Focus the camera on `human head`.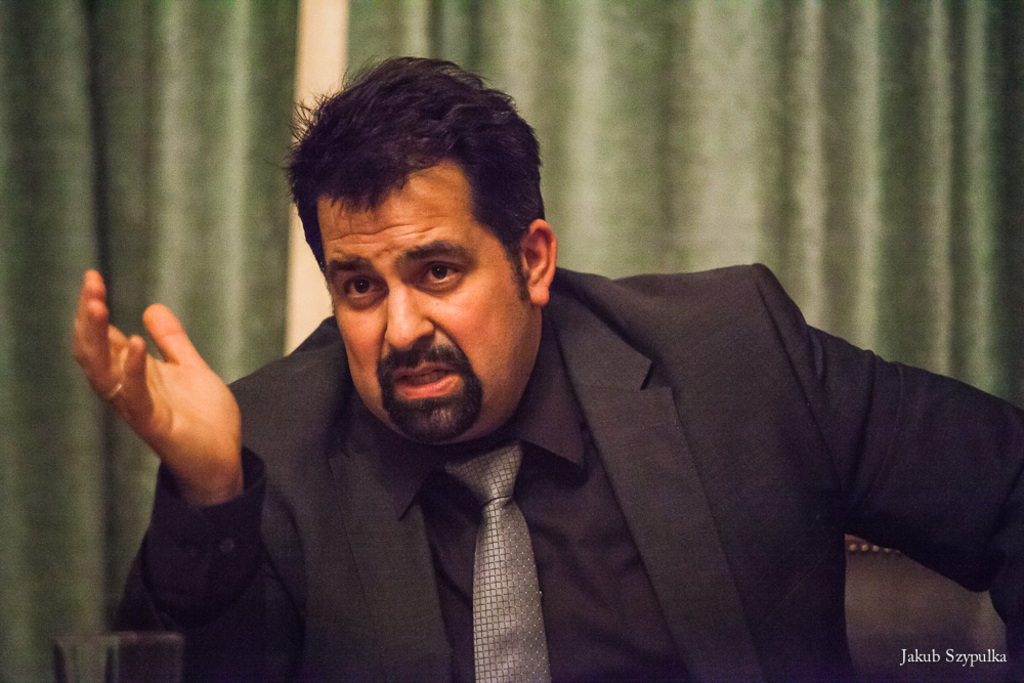
Focus region: <box>280,58,545,440</box>.
